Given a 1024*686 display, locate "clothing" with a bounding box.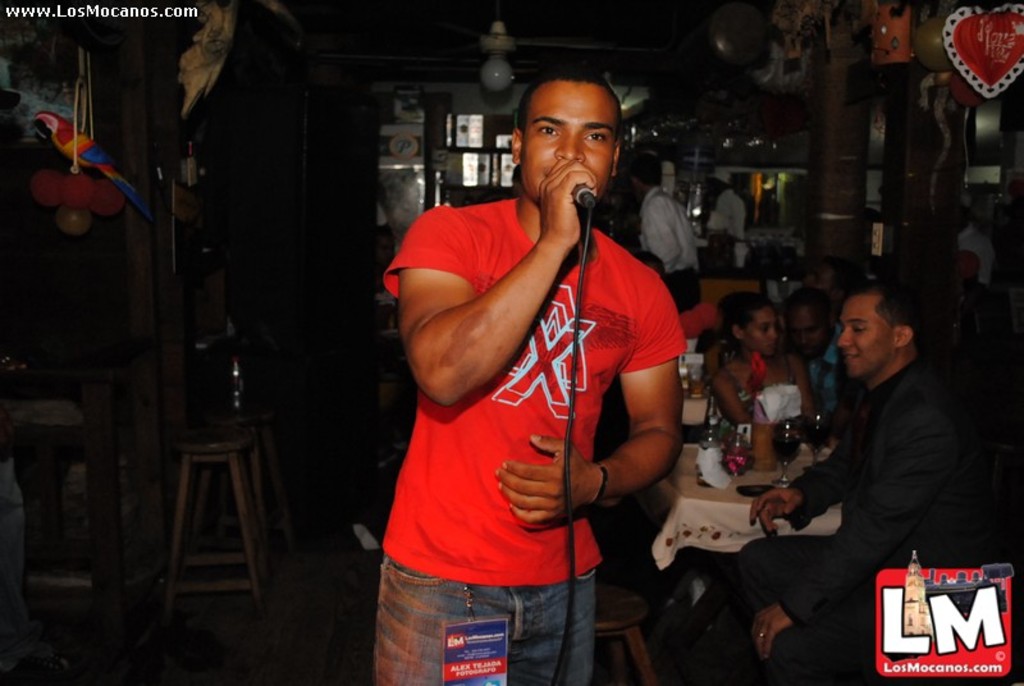
Located: l=701, t=187, r=745, b=239.
